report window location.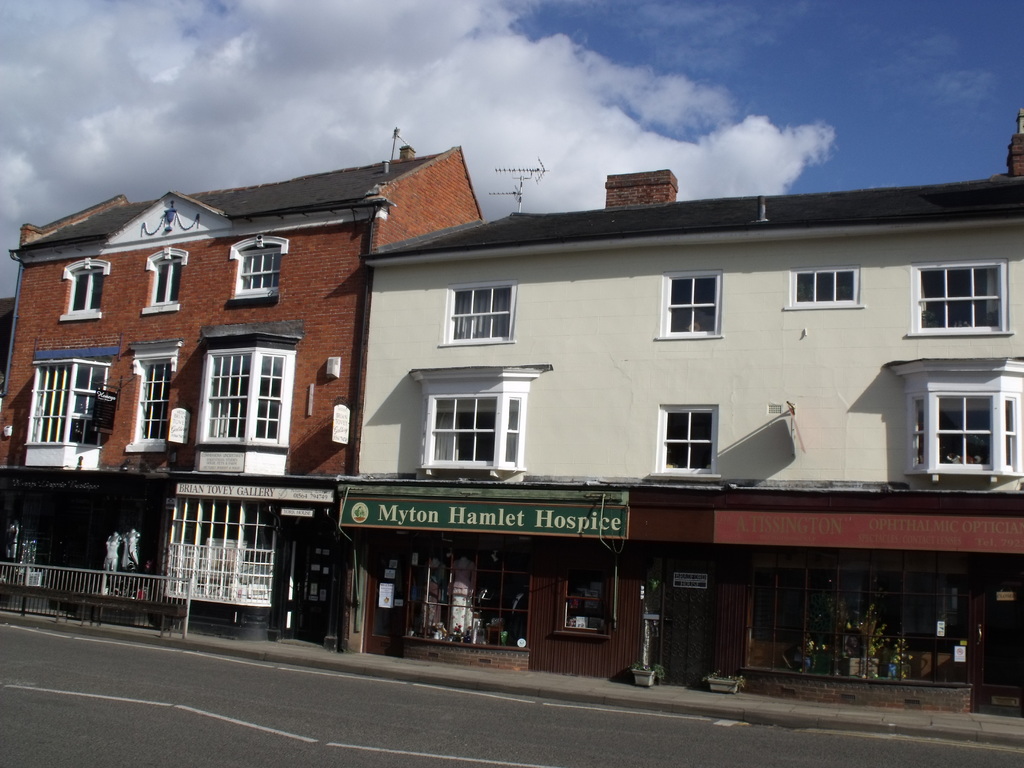
Report: box=[153, 254, 177, 305].
